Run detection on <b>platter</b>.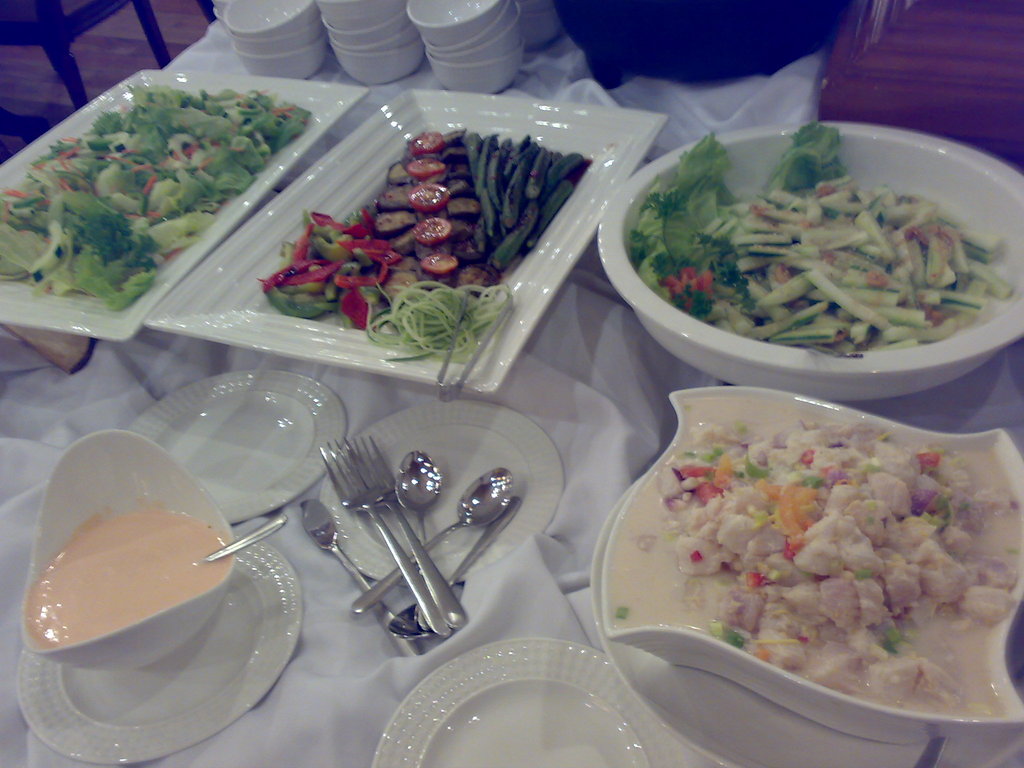
Result: 618/406/1023/707.
